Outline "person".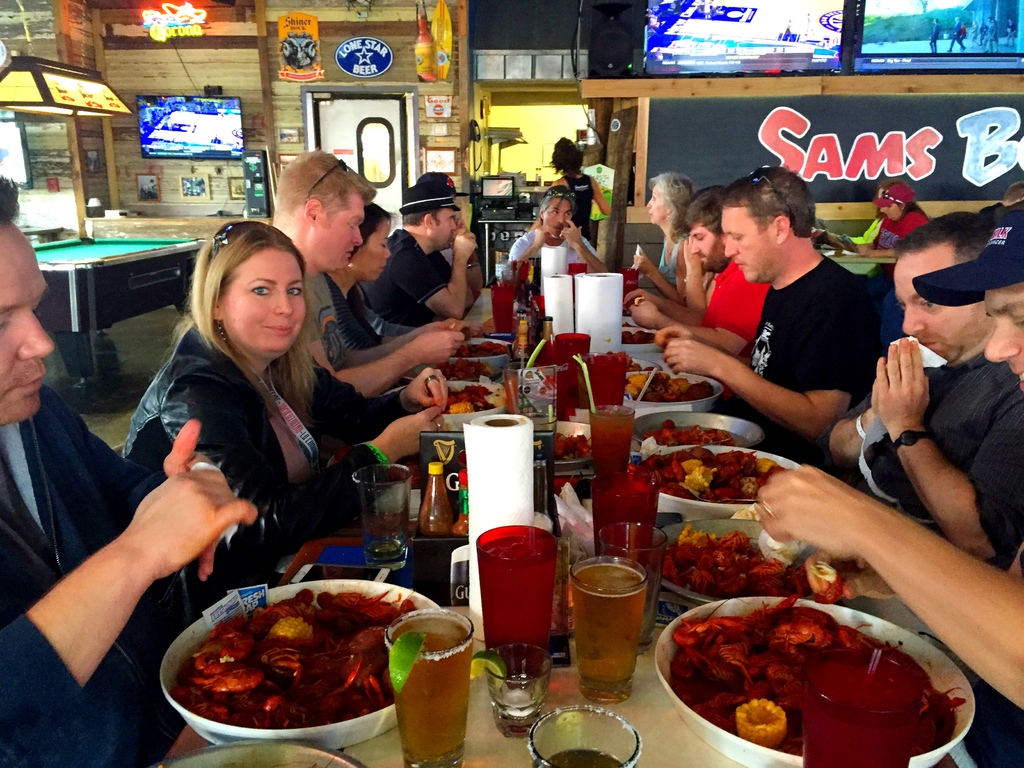
Outline: 632/172/694/306.
